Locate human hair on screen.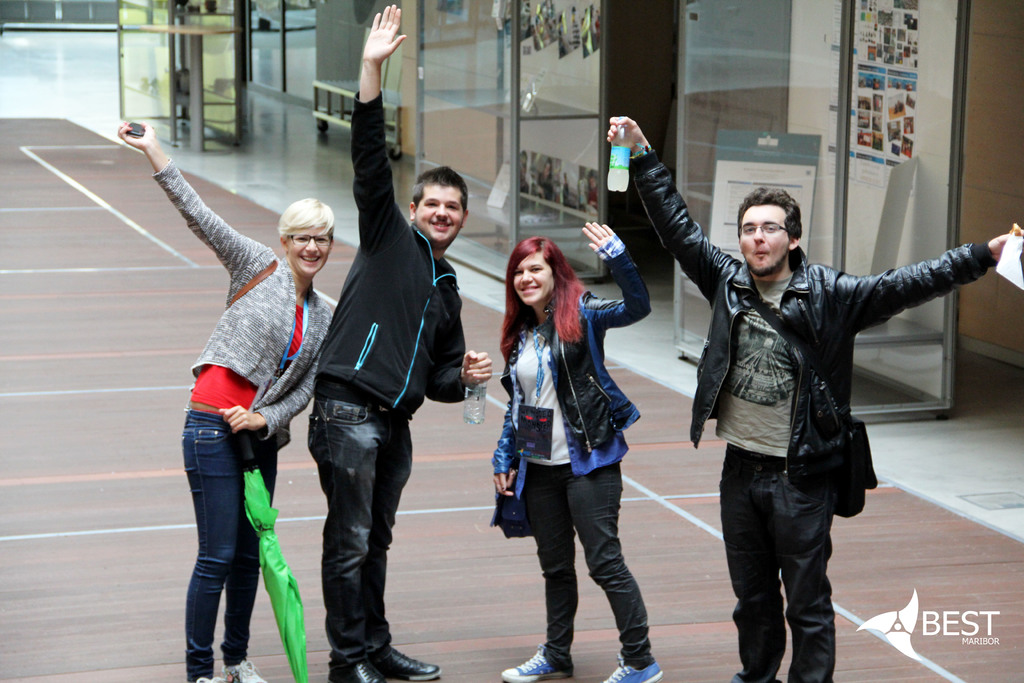
On screen at {"x1": 502, "y1": 233, "x2": 580, "y2": 336}.
